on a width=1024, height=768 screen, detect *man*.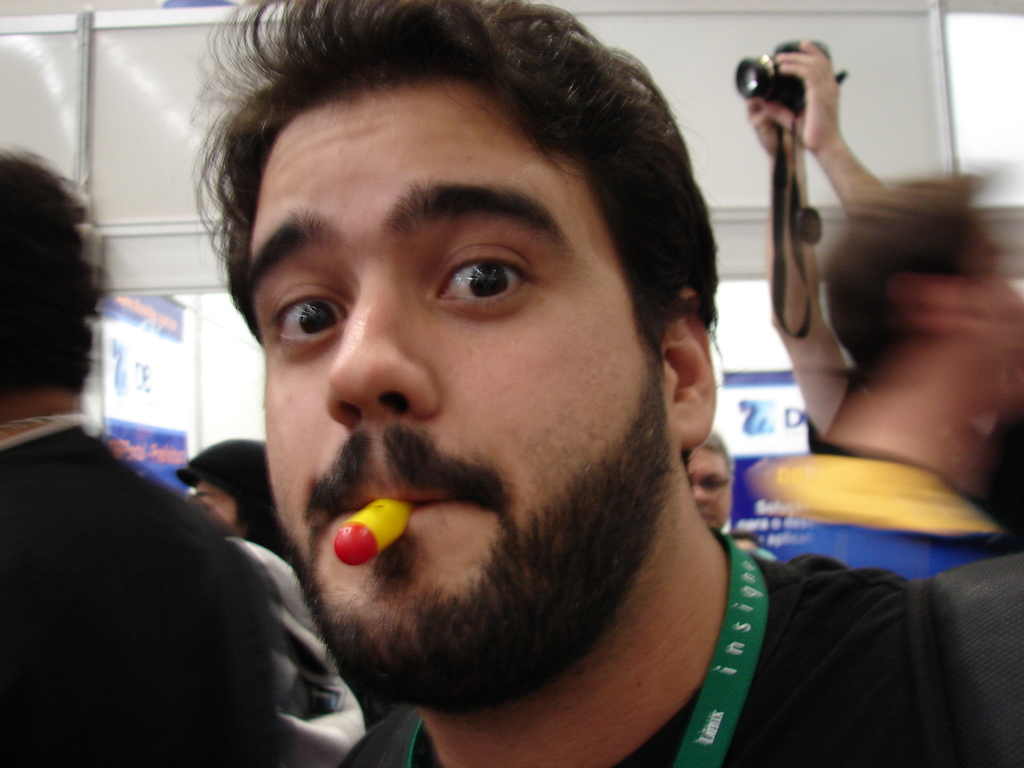
685 430 731 533.
